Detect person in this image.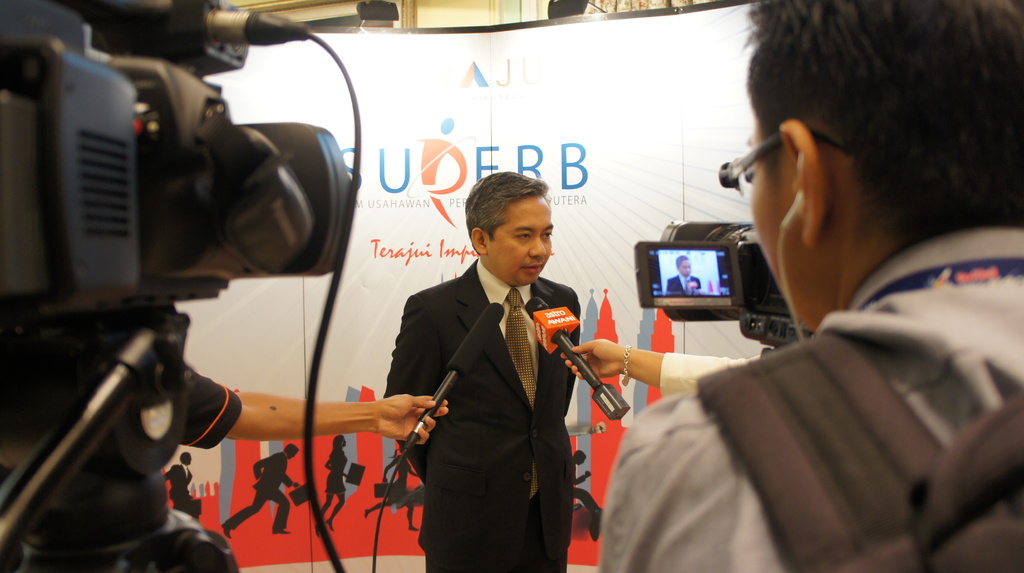
Detection: {"left": 364, "top": 445, "right": 425, "bottom": 531}.
